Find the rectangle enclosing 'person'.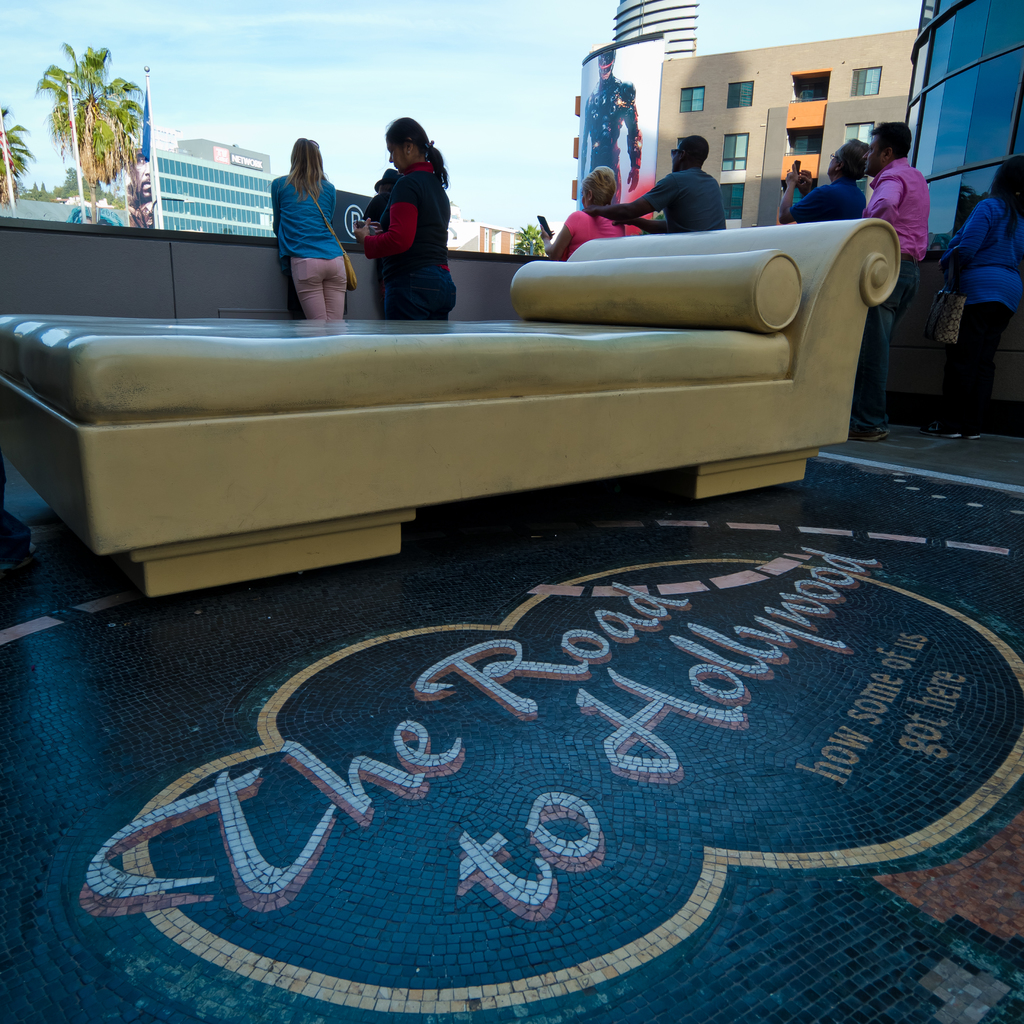
(left=581, top=132, right=726, bottom=230).
